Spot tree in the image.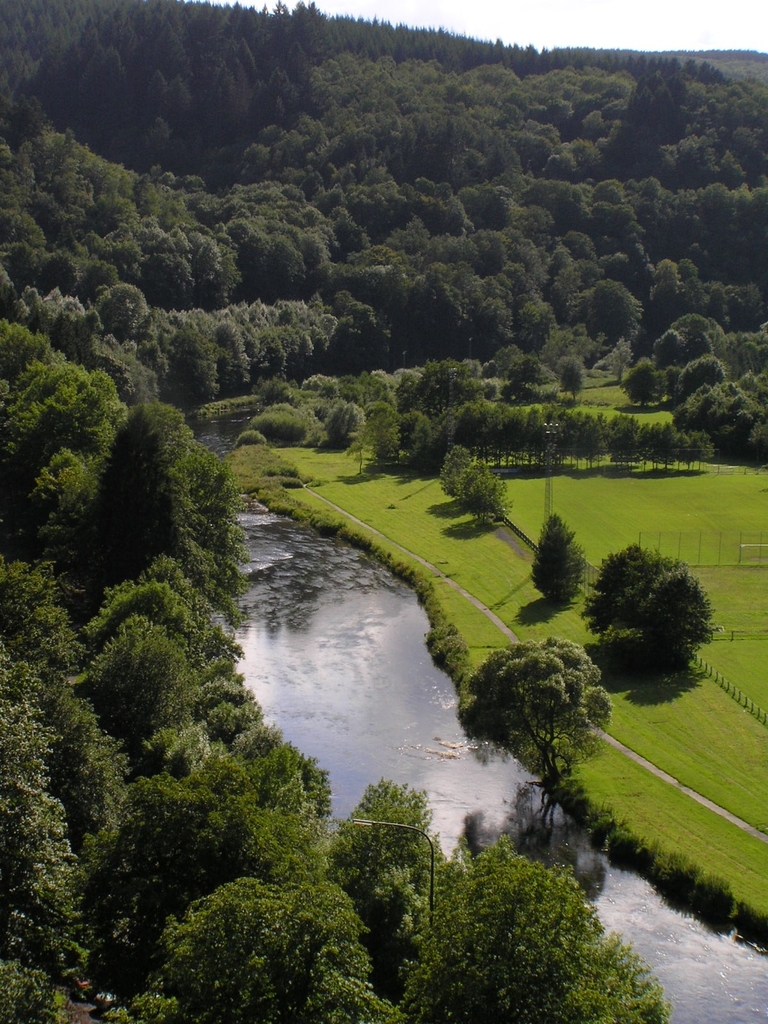
tree found at bbox(579, 540, 694, 643).
